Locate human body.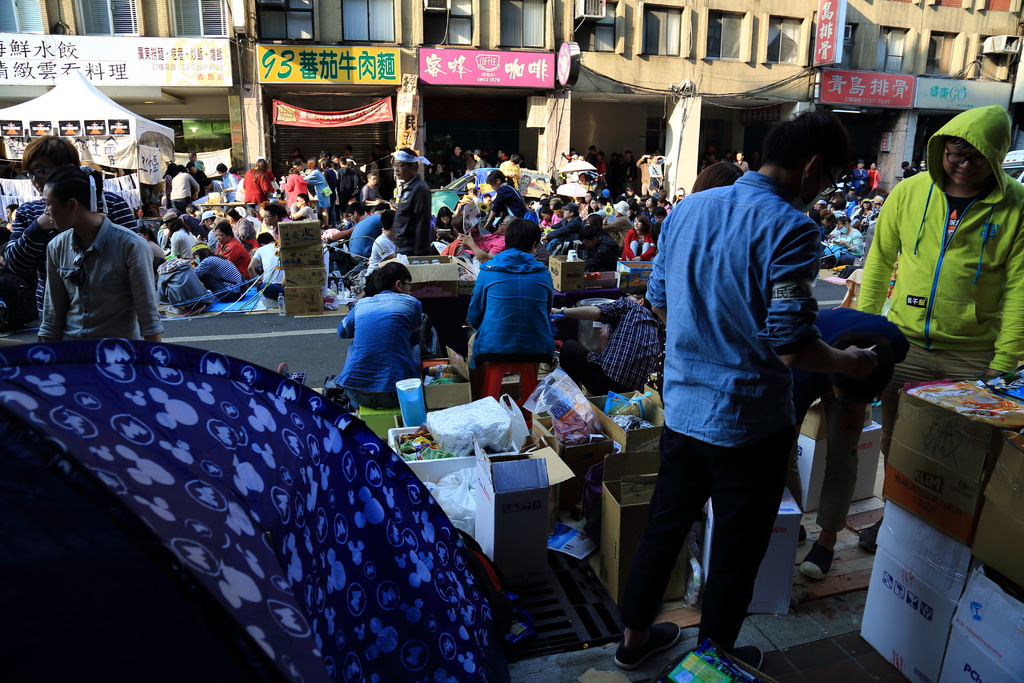
Bounding box: [199,206,219,247].
